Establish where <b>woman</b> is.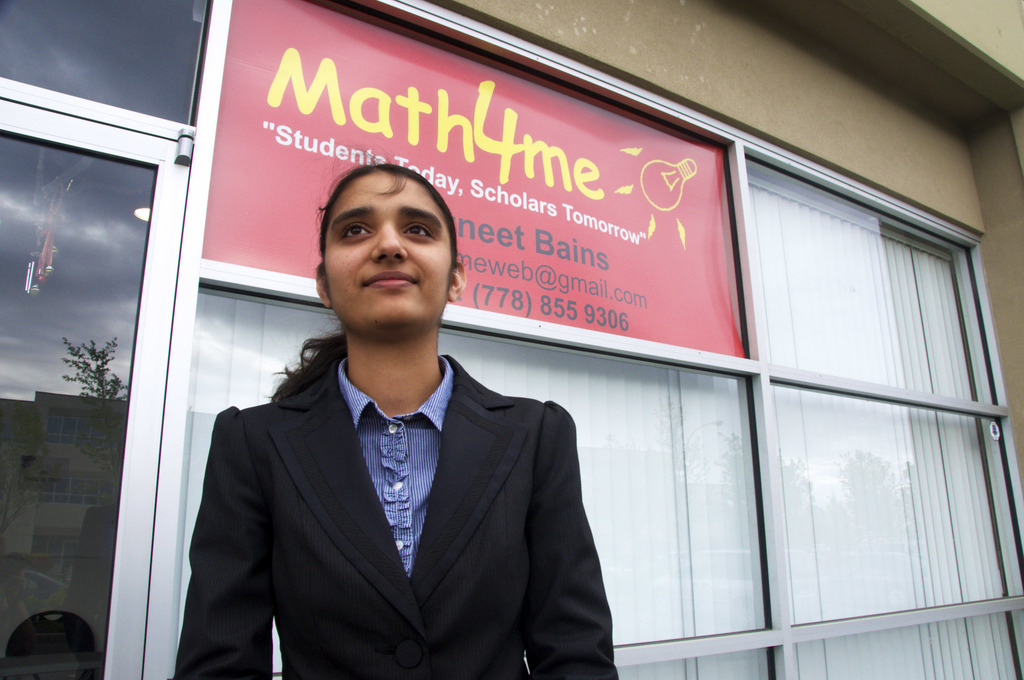
Established at [x1=173, y1=160, x2=624, y2=679].
